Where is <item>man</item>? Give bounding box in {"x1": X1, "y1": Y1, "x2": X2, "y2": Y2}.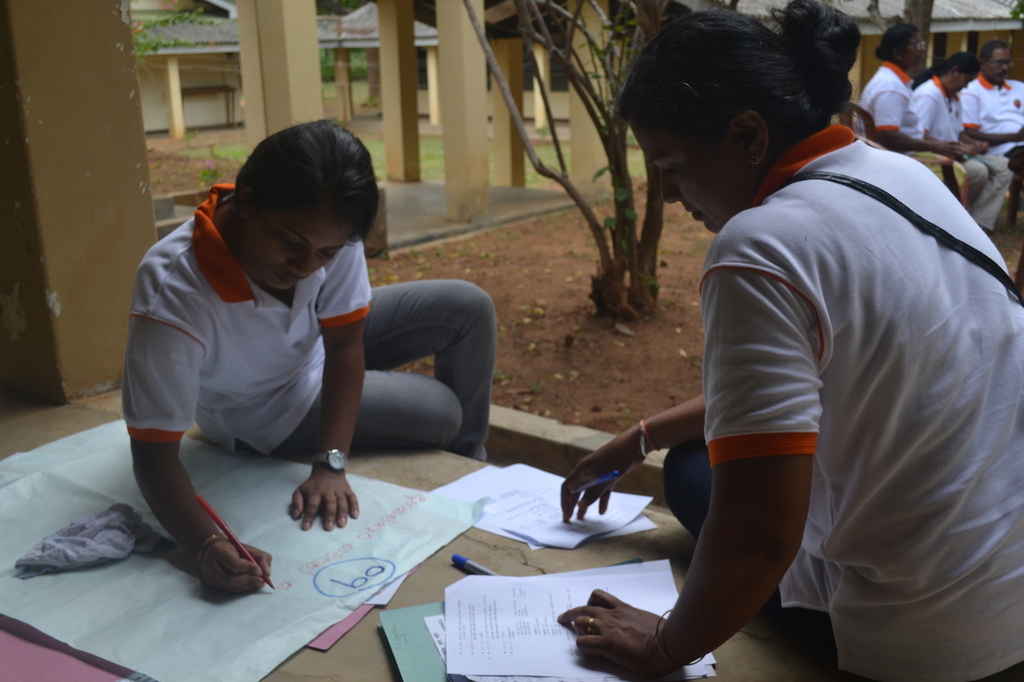
{"x1": 958, "y1": 40, "x2": 1023, "y2": 178}.
